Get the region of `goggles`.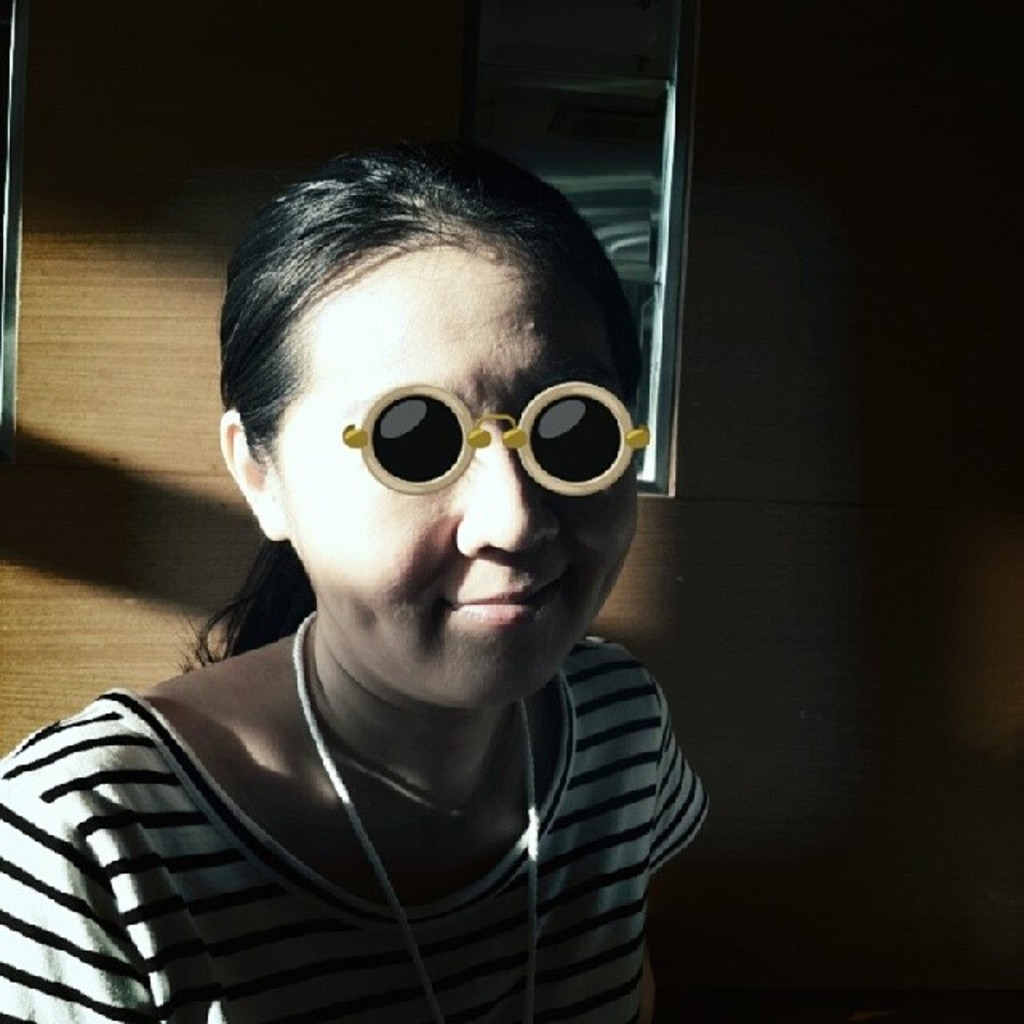
<box>314,379,600,523</box>.
